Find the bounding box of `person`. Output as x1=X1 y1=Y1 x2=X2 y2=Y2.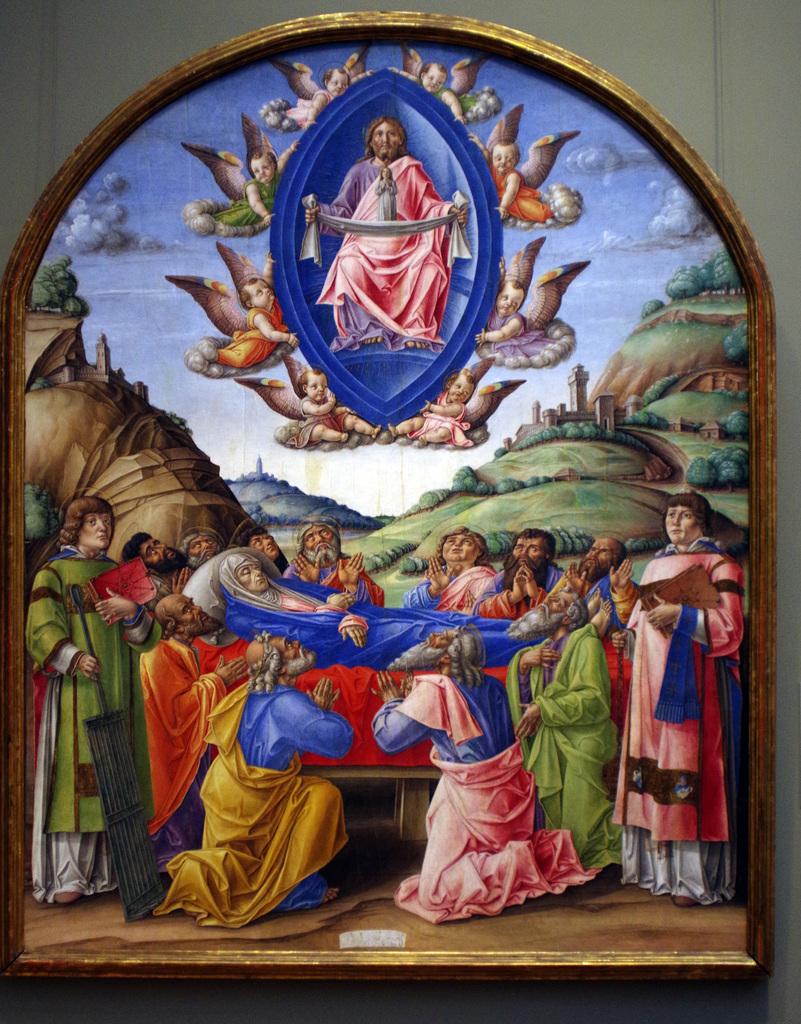
x1=467 y1=129 x2=553 y2=221.
